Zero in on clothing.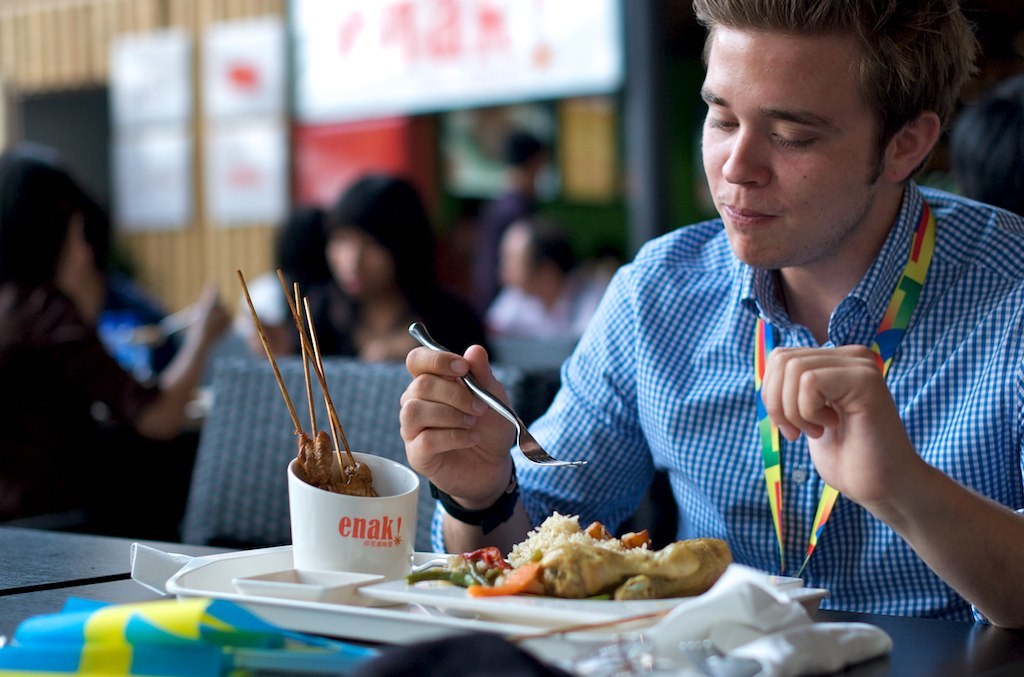
Zeroed in: [293, 295, 498, 354].
